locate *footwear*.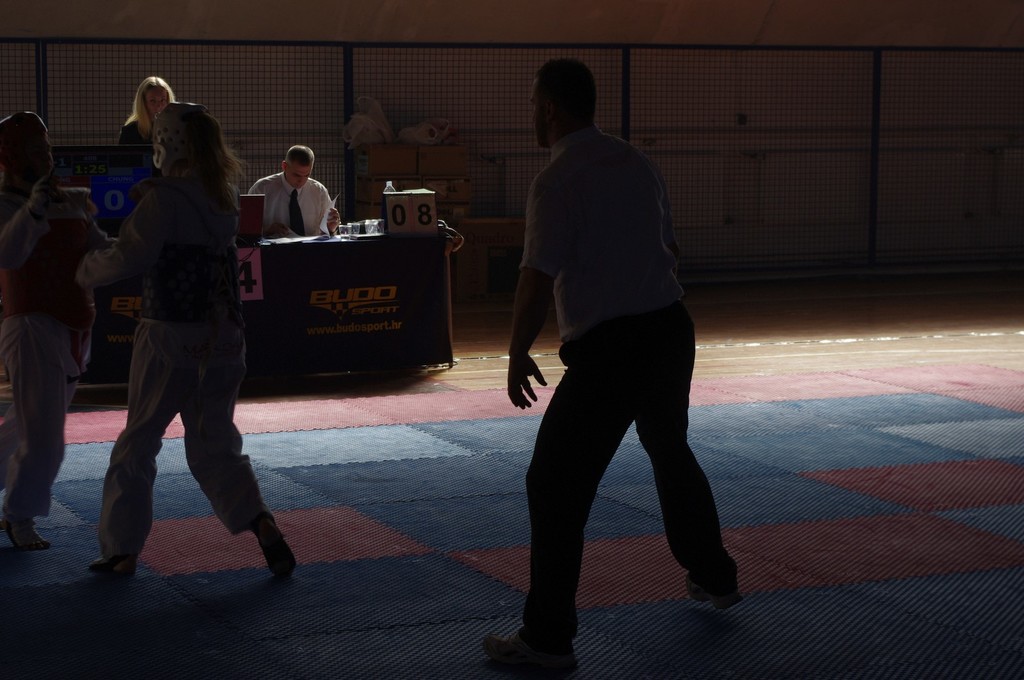
Bounding box: 473,627,575,679.
